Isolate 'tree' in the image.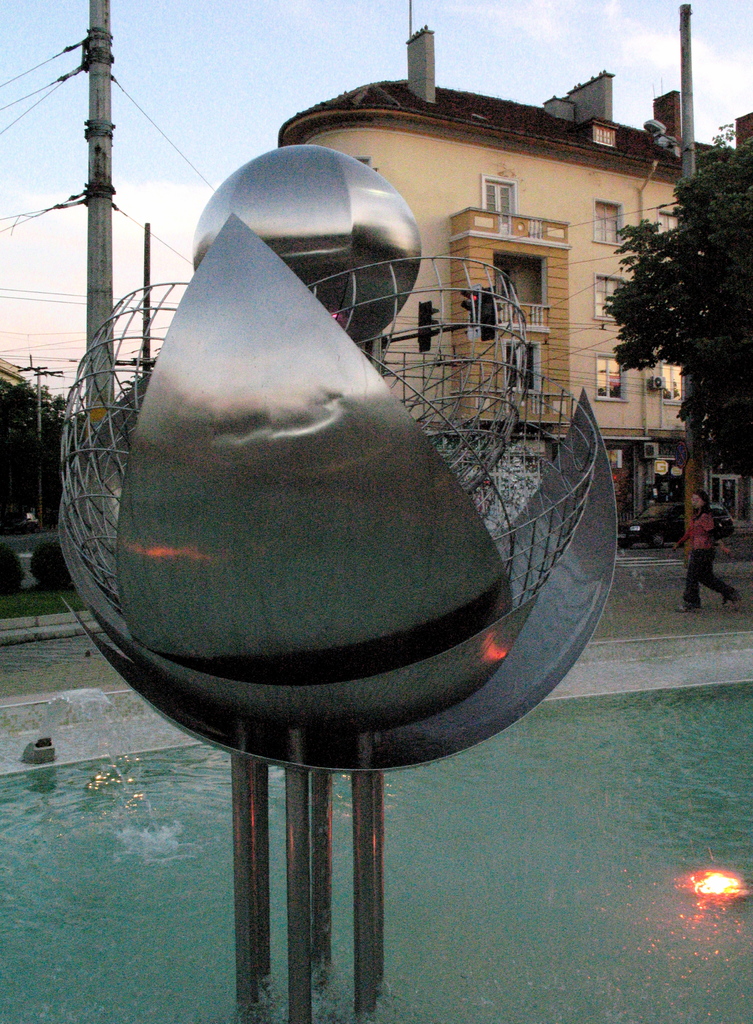
Isolated region: pyautogui.locateOnScreen(617, 134, 738, 417).
